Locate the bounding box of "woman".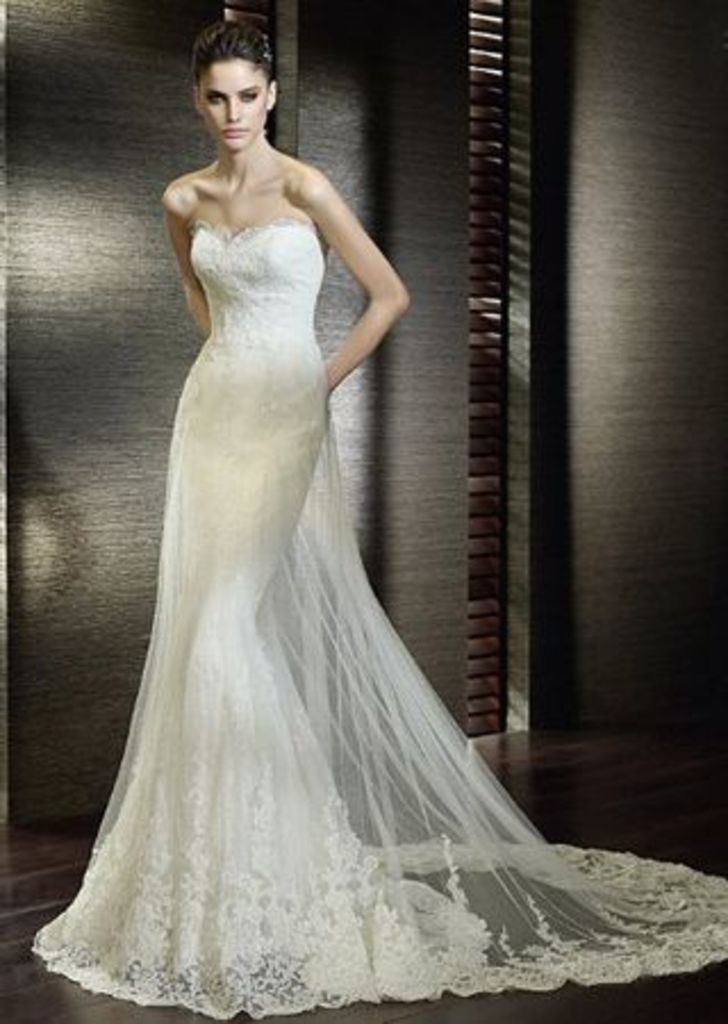
Bounding box: [x1=64, y1=41, x2=594, y2=1022].
